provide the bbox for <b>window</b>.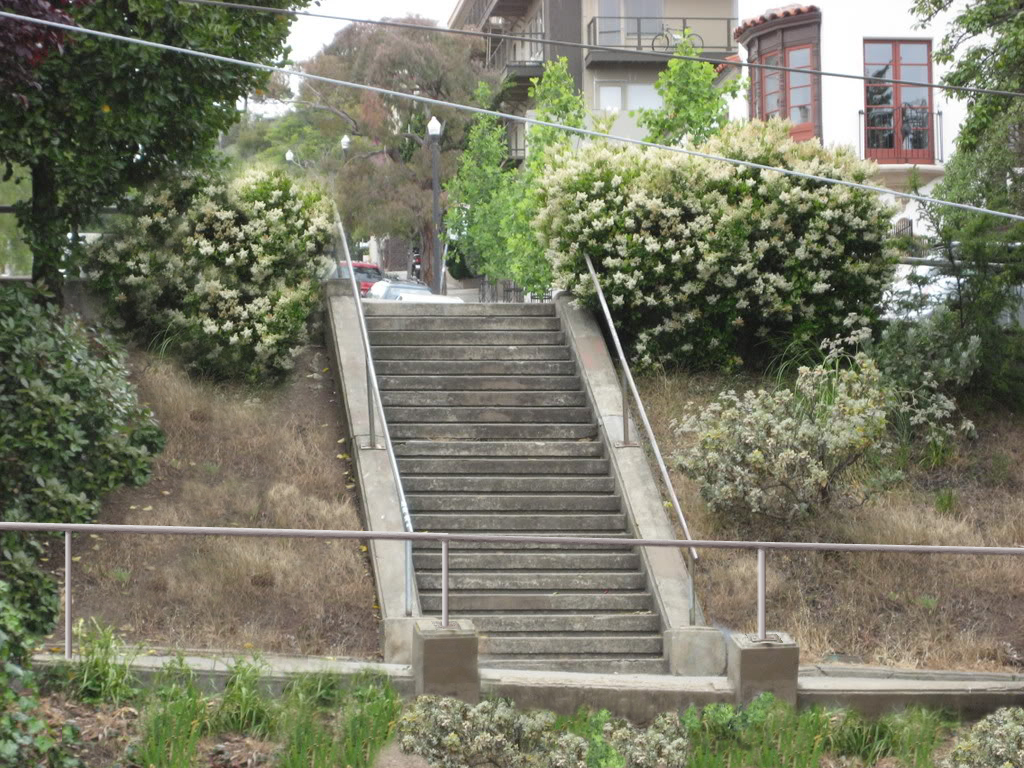
left=621, top=0, right=674, bottom=37.
